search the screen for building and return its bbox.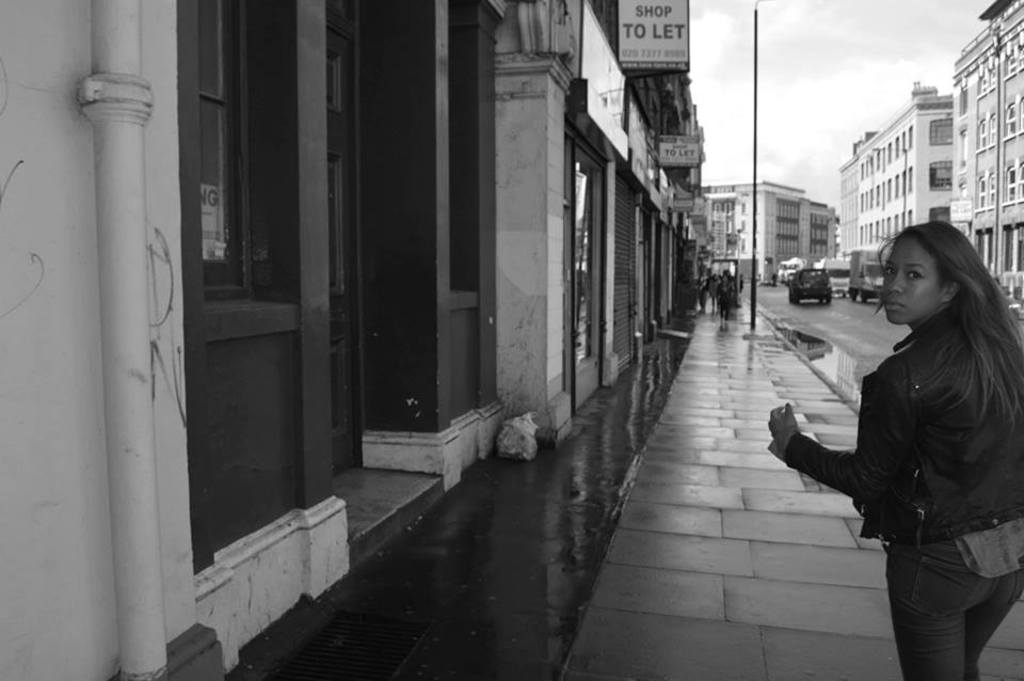
Found: detection(0, 0, 720, 680).
